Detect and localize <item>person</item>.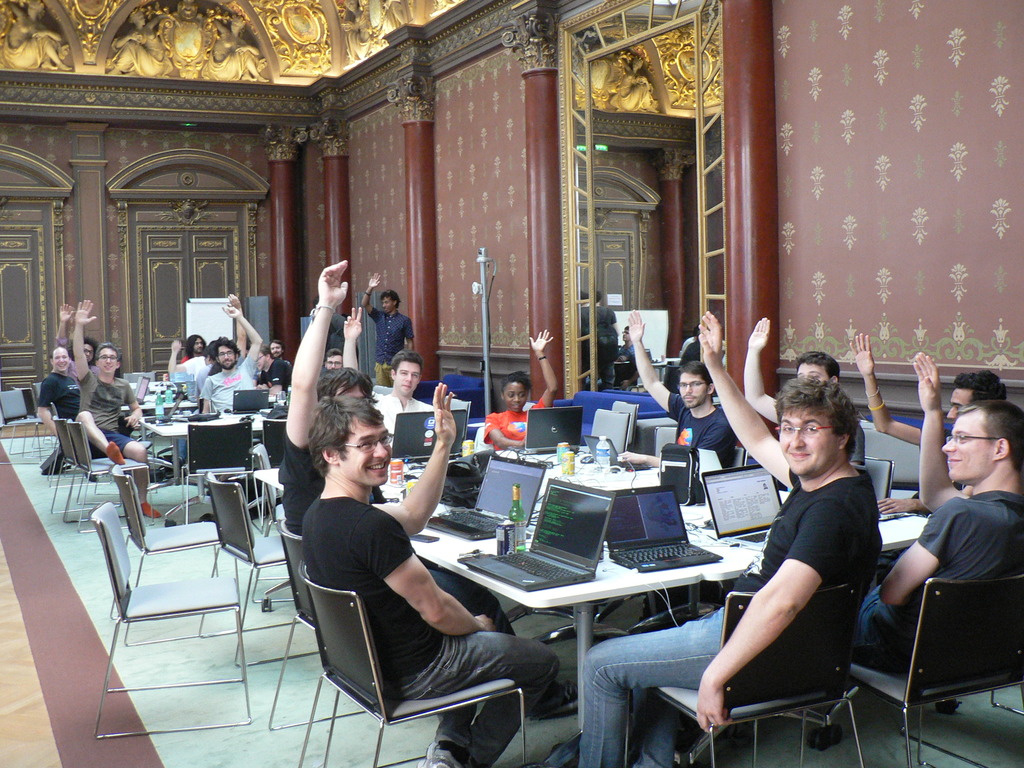
Localized at 618, 310, 732, 468.
